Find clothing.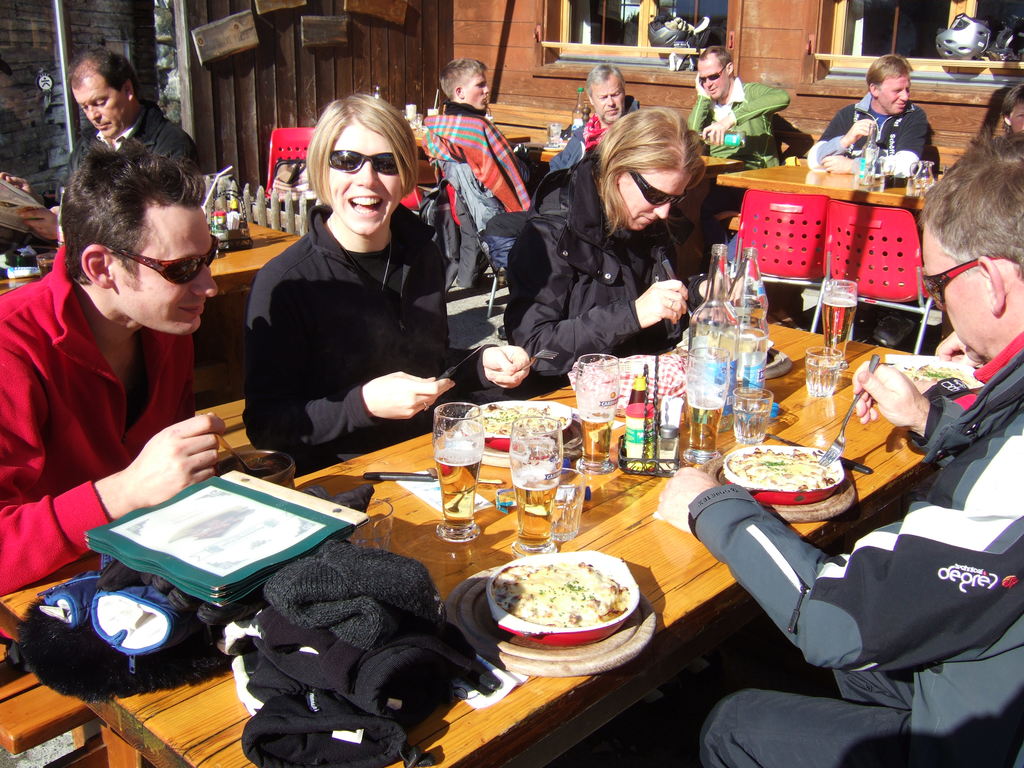
<box>246,203,504,479</box>.
